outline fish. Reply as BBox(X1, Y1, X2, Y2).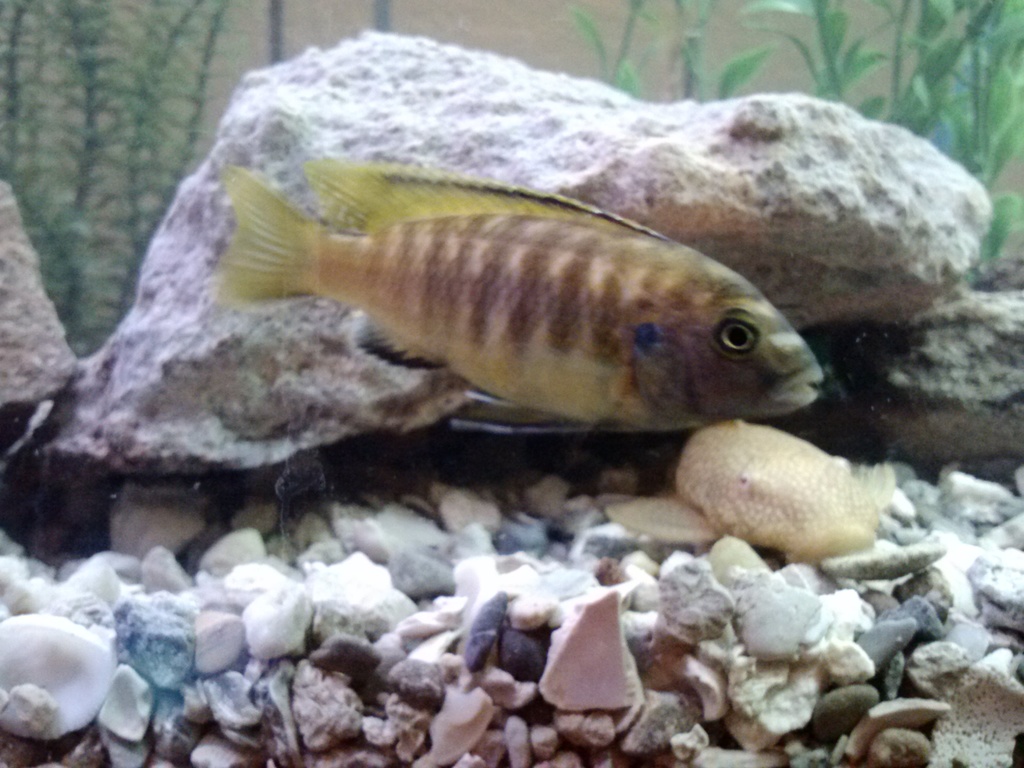
BBox(225, 145, 840, 483).
